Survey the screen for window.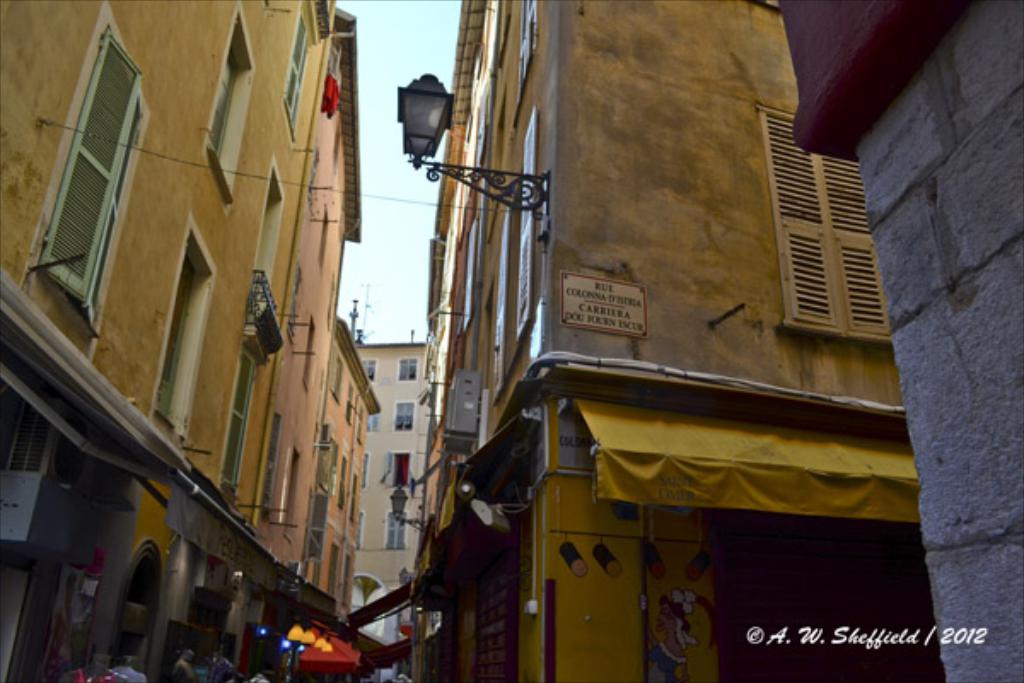
Survey found: 31/26/150/338.
